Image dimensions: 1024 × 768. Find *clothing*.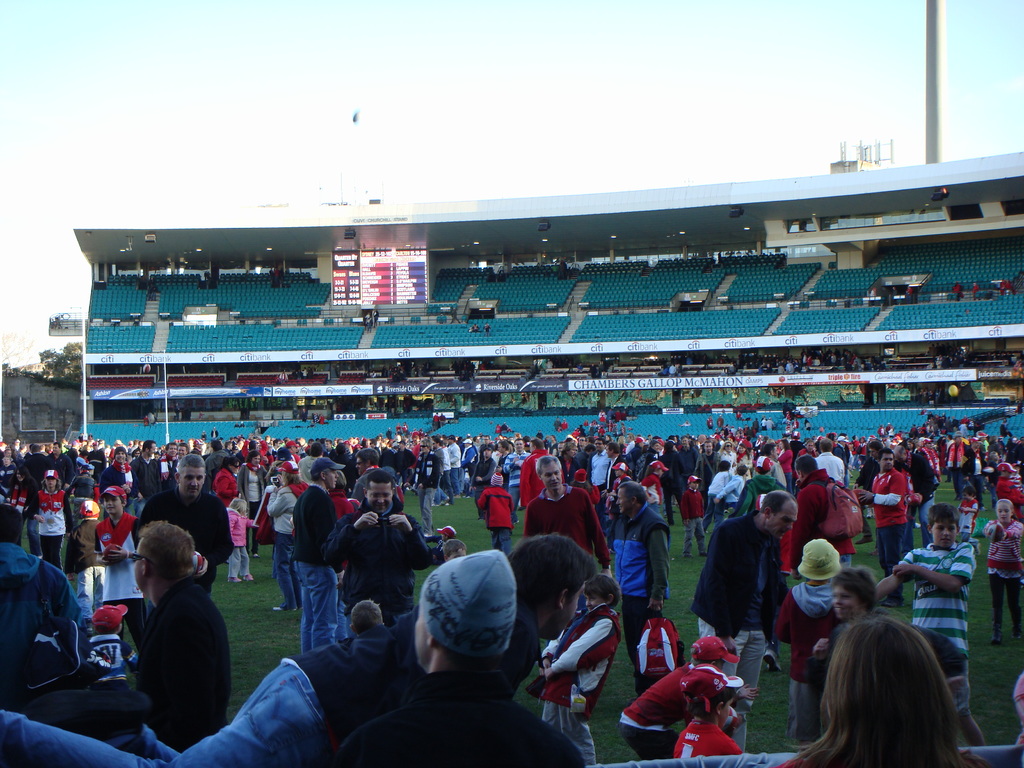
region(573, 449, 589, 469).
